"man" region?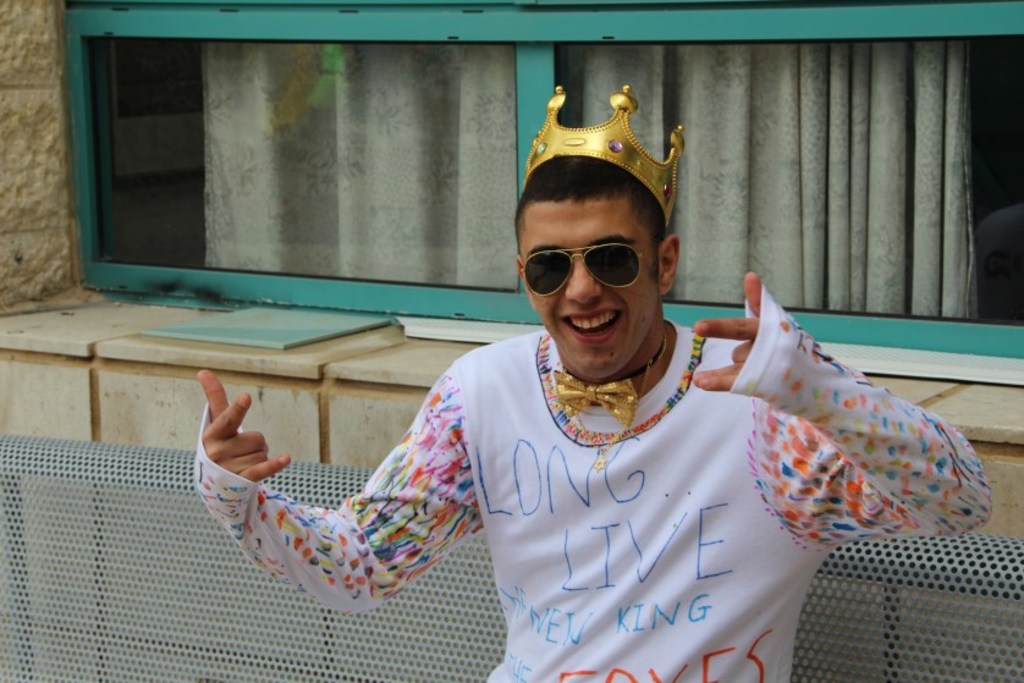
box=[215, 181, 947, 660]
